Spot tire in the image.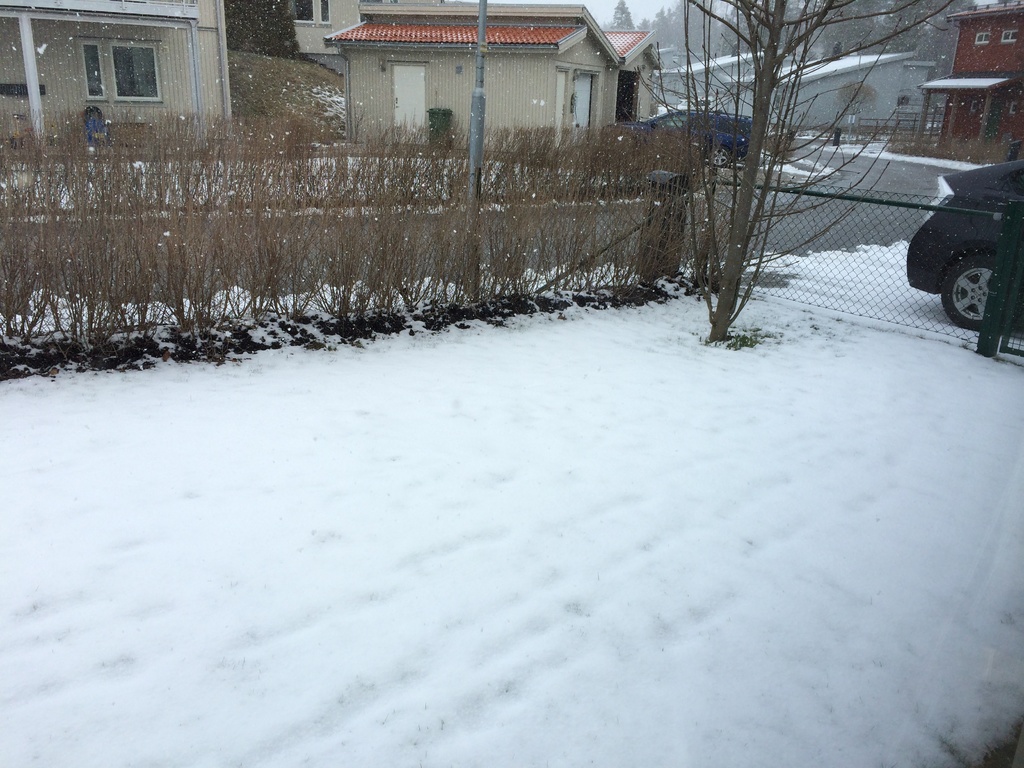
tire found at (707,140,731,173).
